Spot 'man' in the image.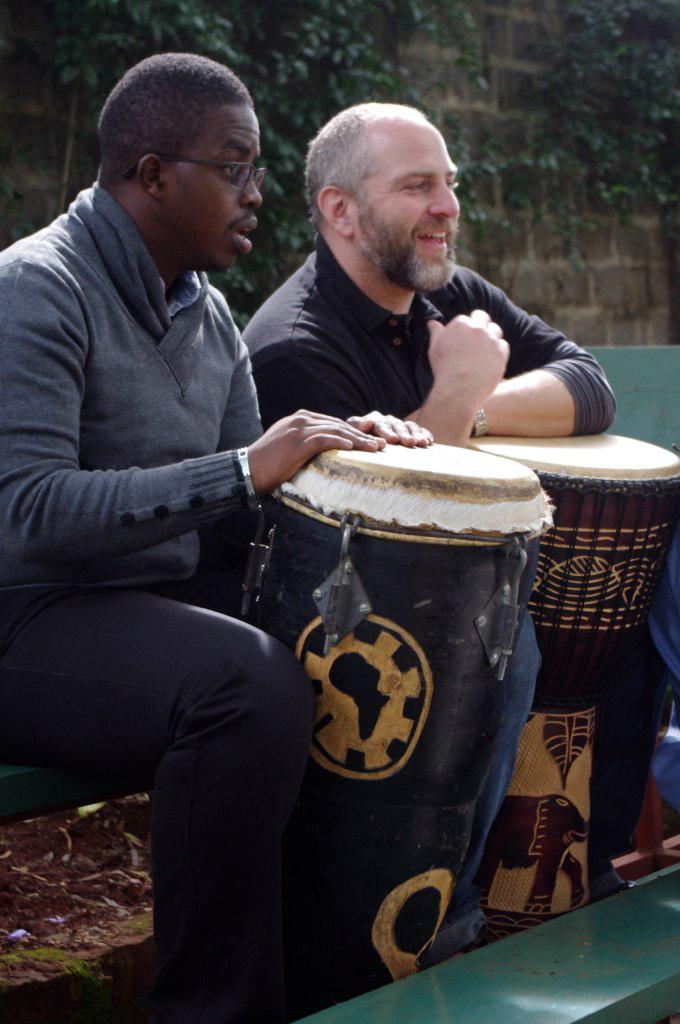
'man' found at 6,25,354,960.
